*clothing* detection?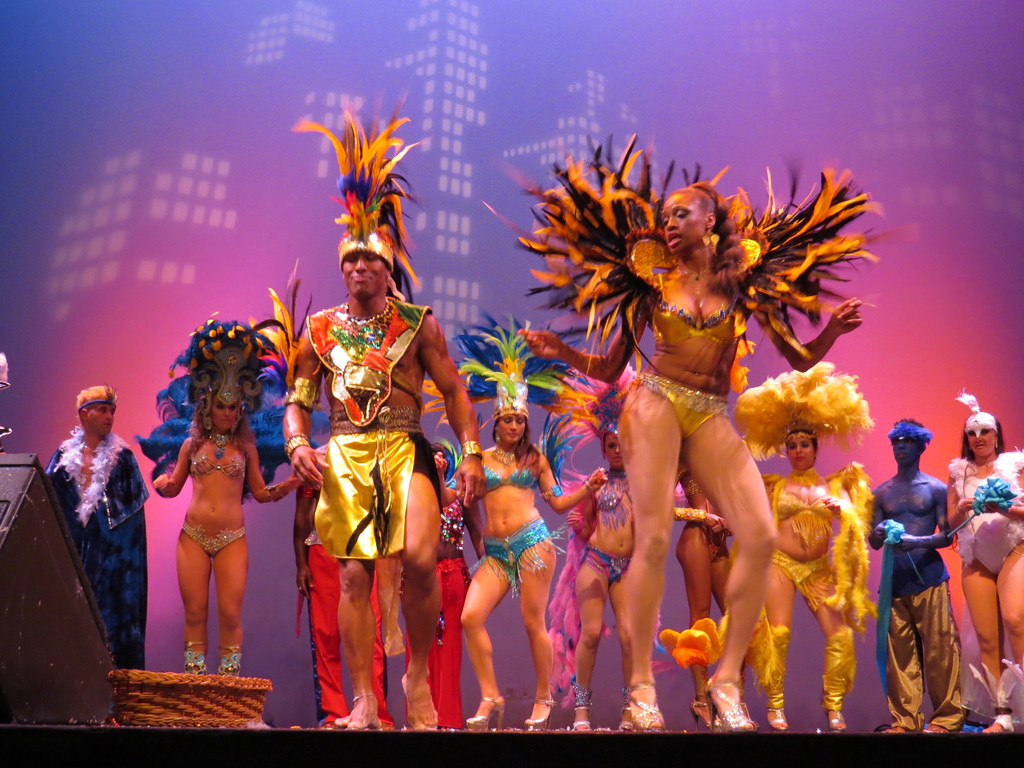
(646,304,744,346)
